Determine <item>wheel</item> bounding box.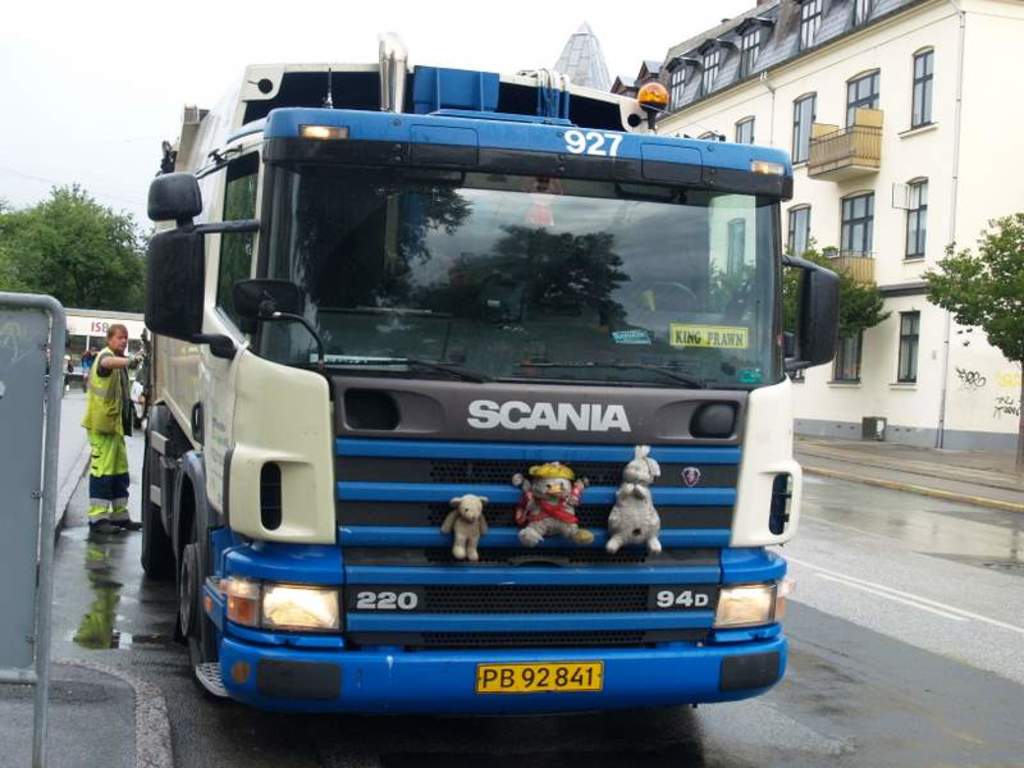
Determined: [620, 280, 701, 312].
